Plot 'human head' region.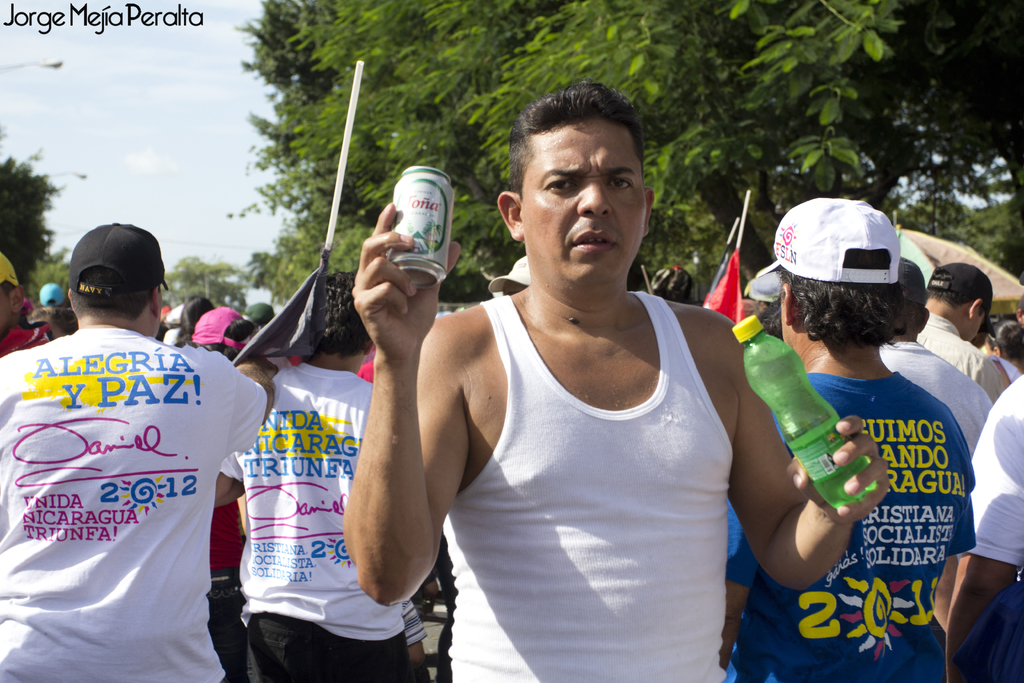
Plotted at locate(746, 270, 780, 317).
